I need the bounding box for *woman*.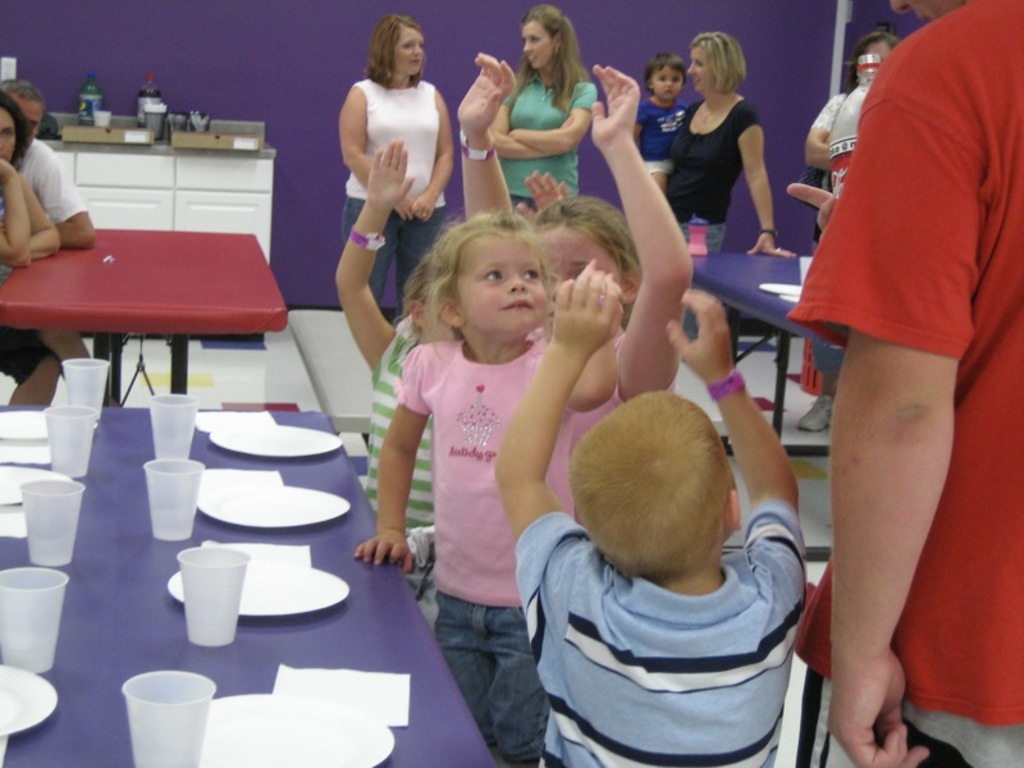
Here it is: pyautogui.locateOnScreen(655, 31, 787, 241).
